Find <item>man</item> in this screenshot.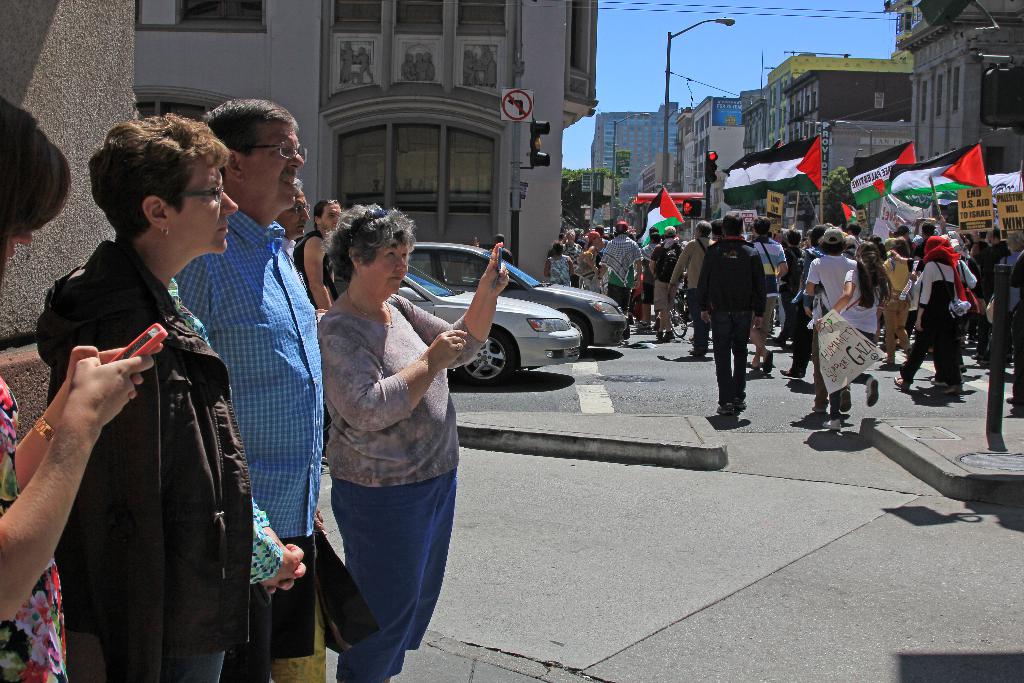
The bounding box for <item>man</item> is bbox=[177, 100, 383, 682].
